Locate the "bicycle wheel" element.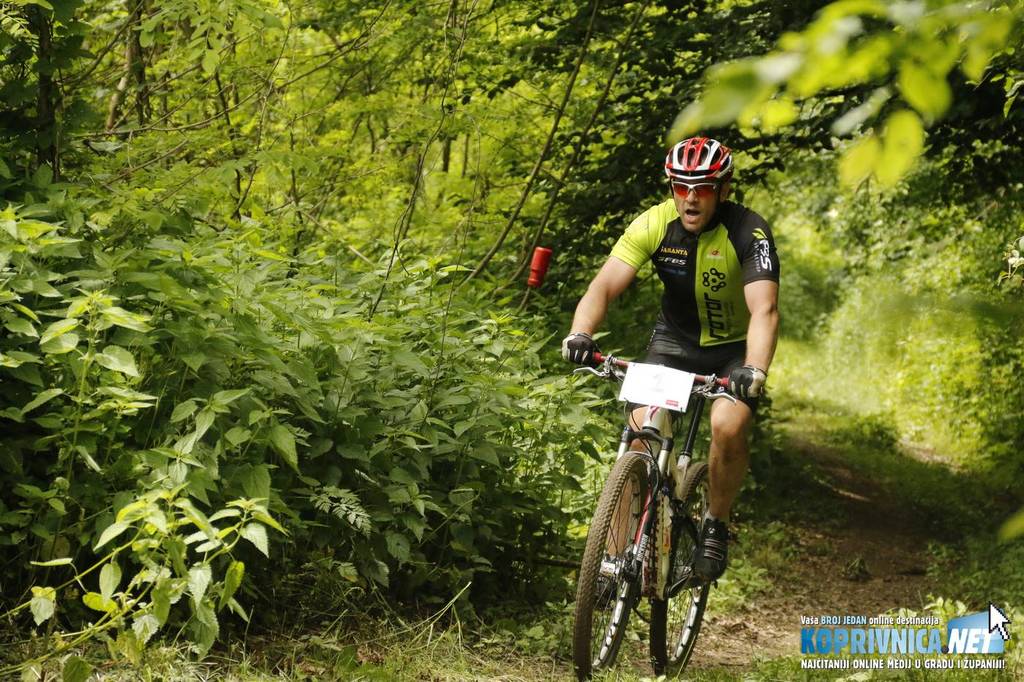
Element bbox: bbox=[573, 455, 634, 681].
